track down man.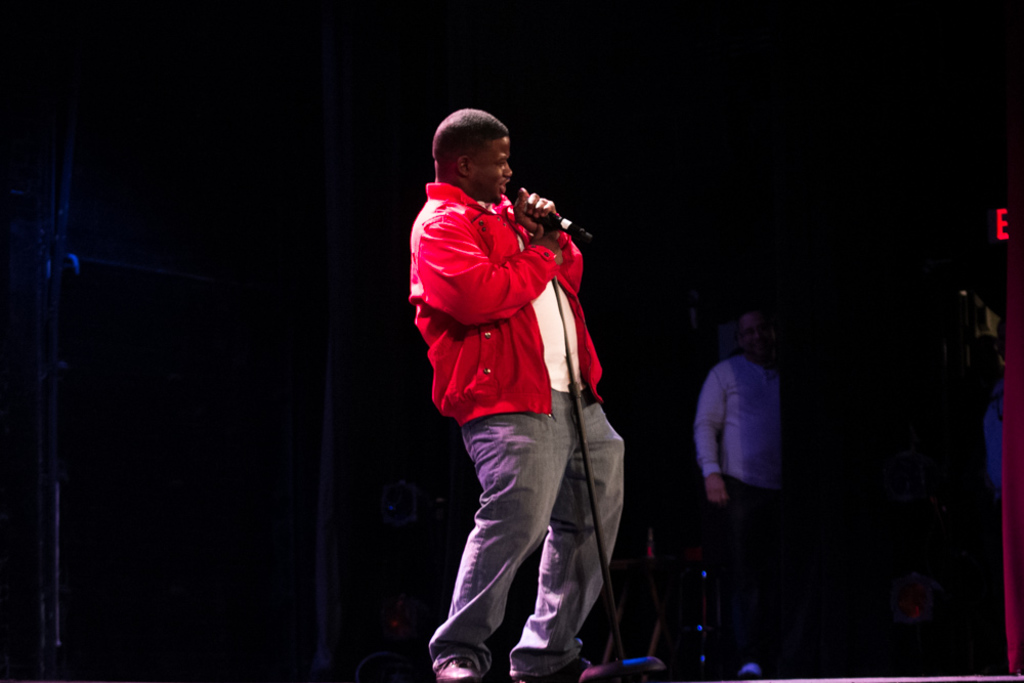
Tracked to <region>697, 312, 781, 682</region>.
